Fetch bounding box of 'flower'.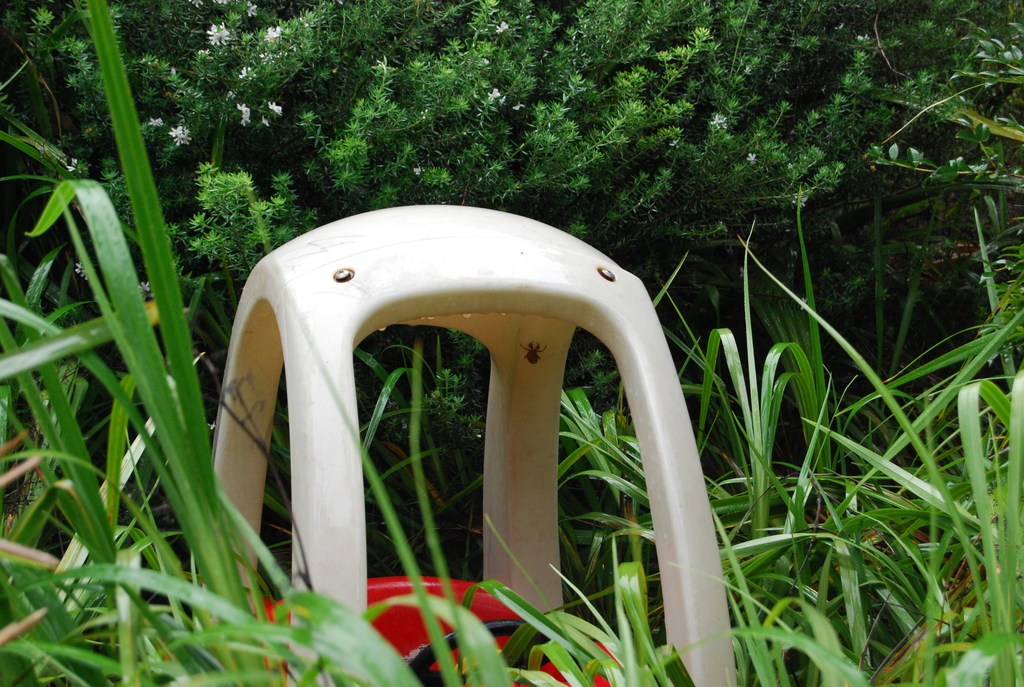
Bbox: [407,165,427,176].
